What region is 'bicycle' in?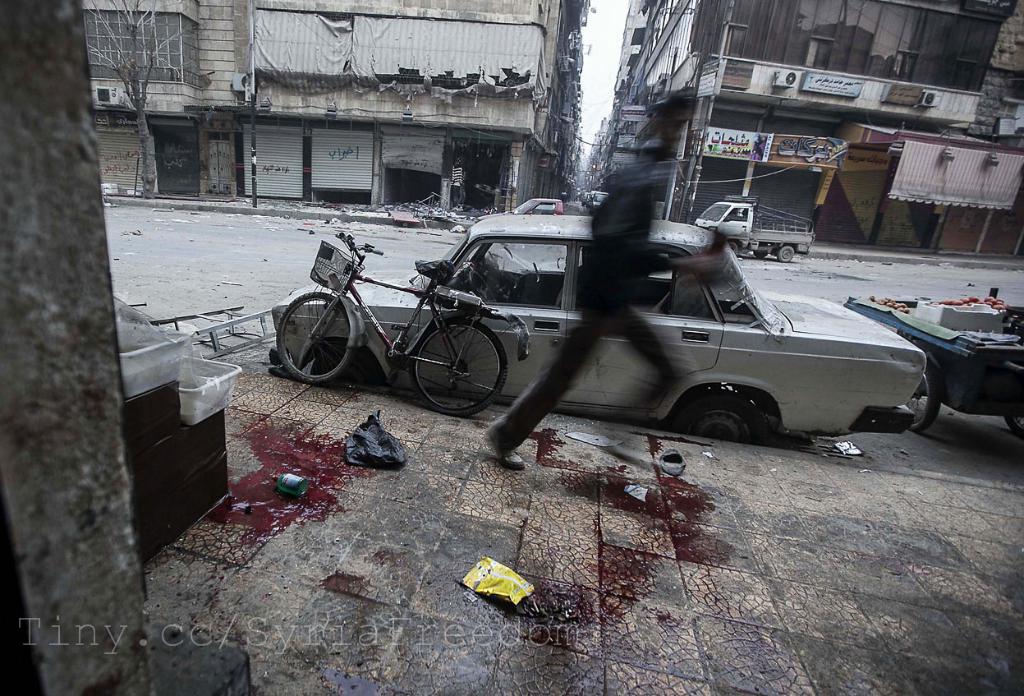
(274,225,515,408).
